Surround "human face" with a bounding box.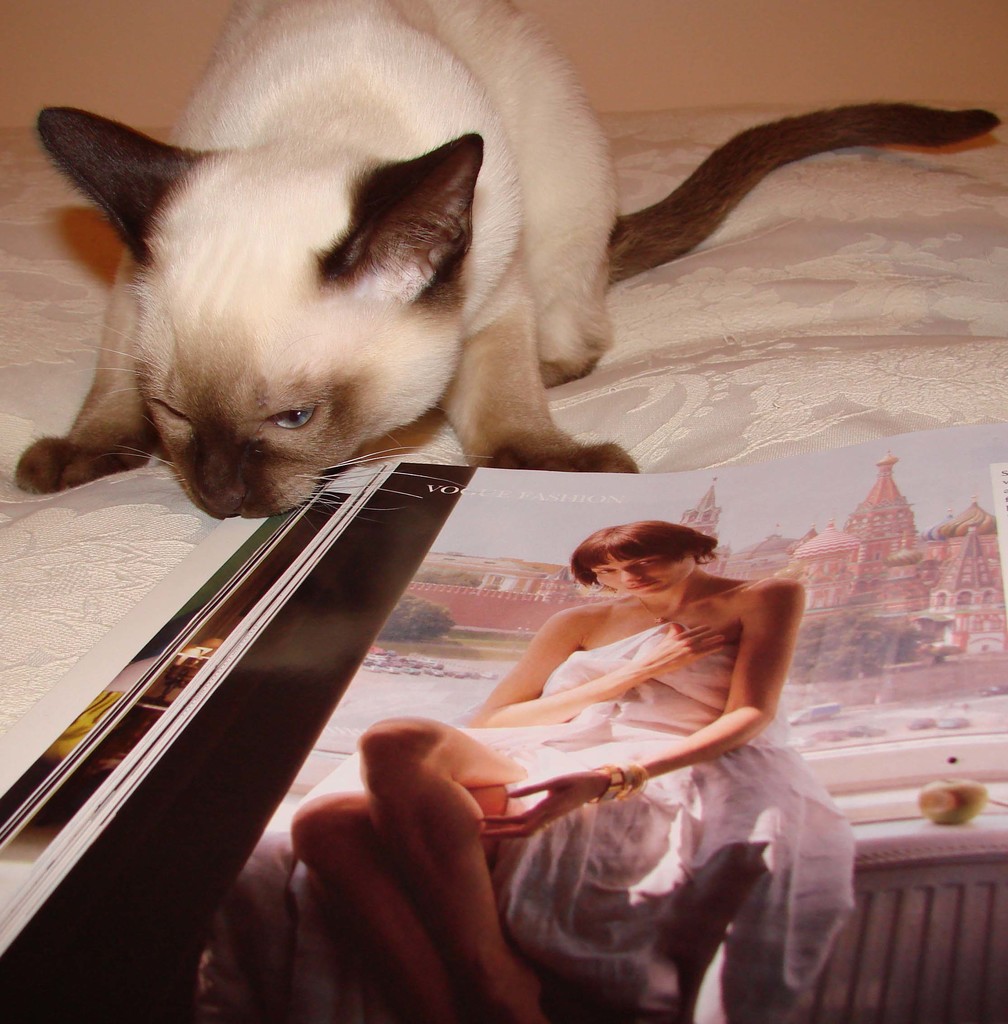
[left=591, top=559, right=690, bottom=595].
